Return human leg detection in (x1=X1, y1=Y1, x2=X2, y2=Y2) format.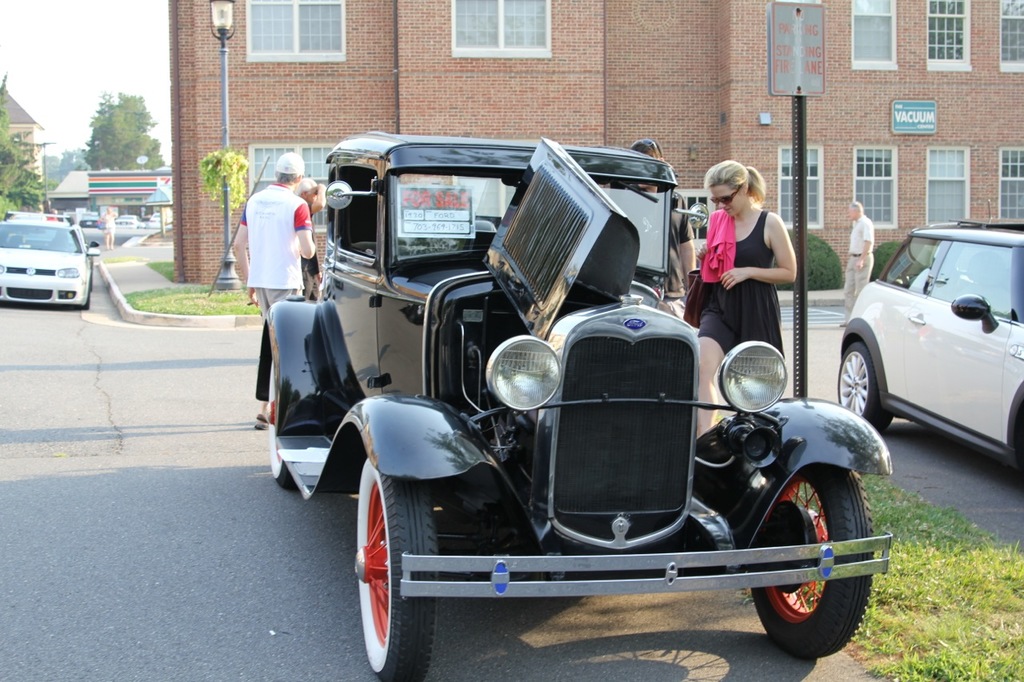
(x1=246, y1=278, x2=277, y2=375).
